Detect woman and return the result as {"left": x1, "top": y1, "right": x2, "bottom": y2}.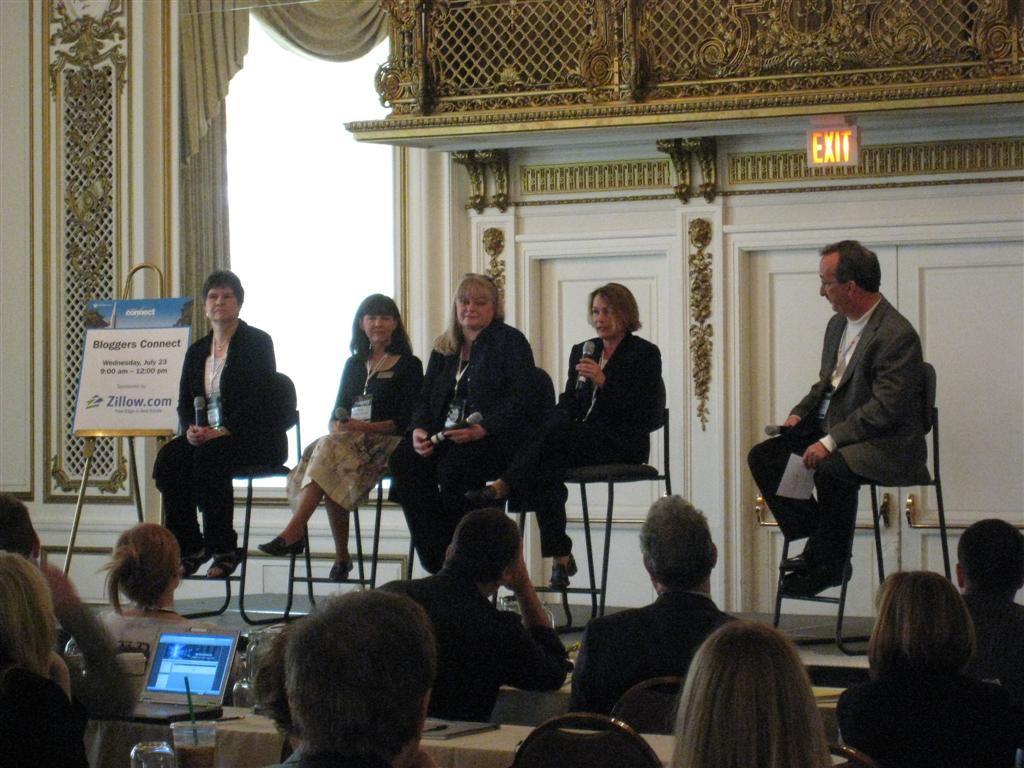
{"left": 391, "top": 269, "right": 546, "bottom": 579}.
